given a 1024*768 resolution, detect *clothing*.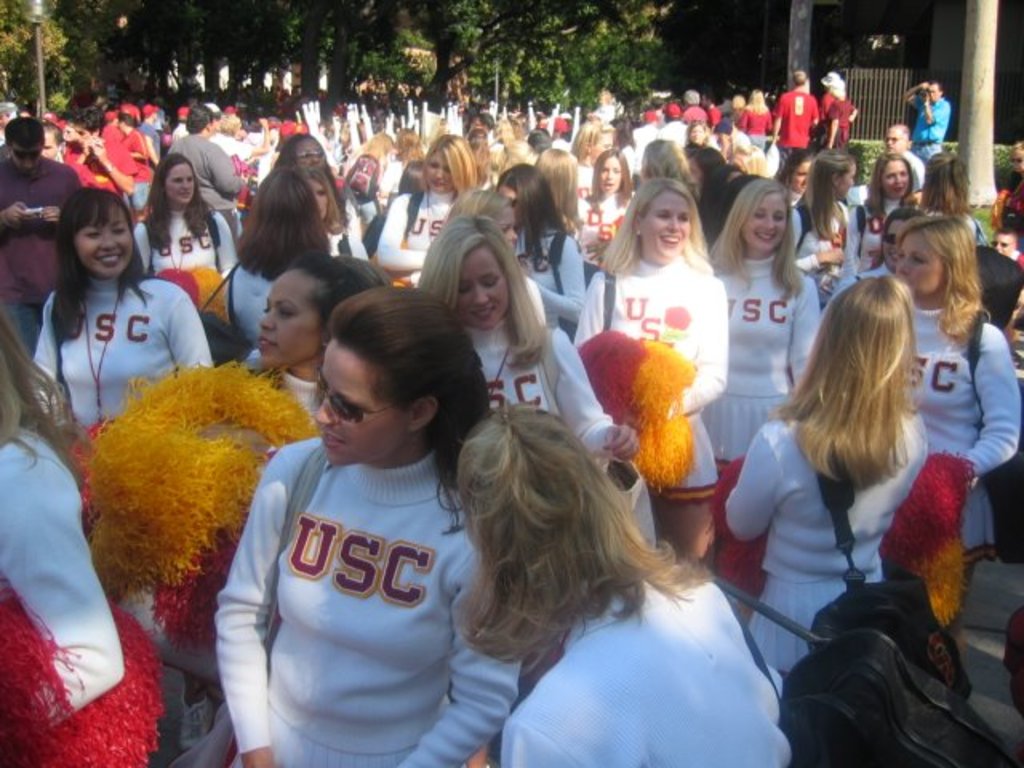
pyautogui.locateOnScreen(898, 299, 1022, 565).
